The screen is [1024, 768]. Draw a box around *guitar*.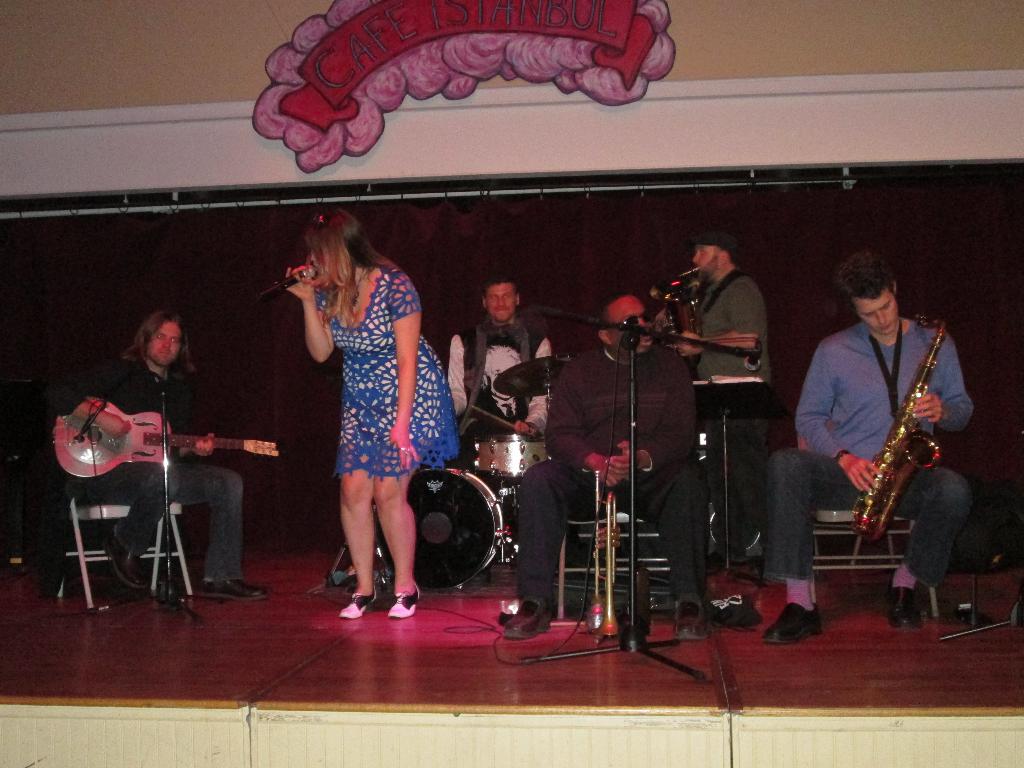
<bbox>51, 390, 283, 475</bbox>.
